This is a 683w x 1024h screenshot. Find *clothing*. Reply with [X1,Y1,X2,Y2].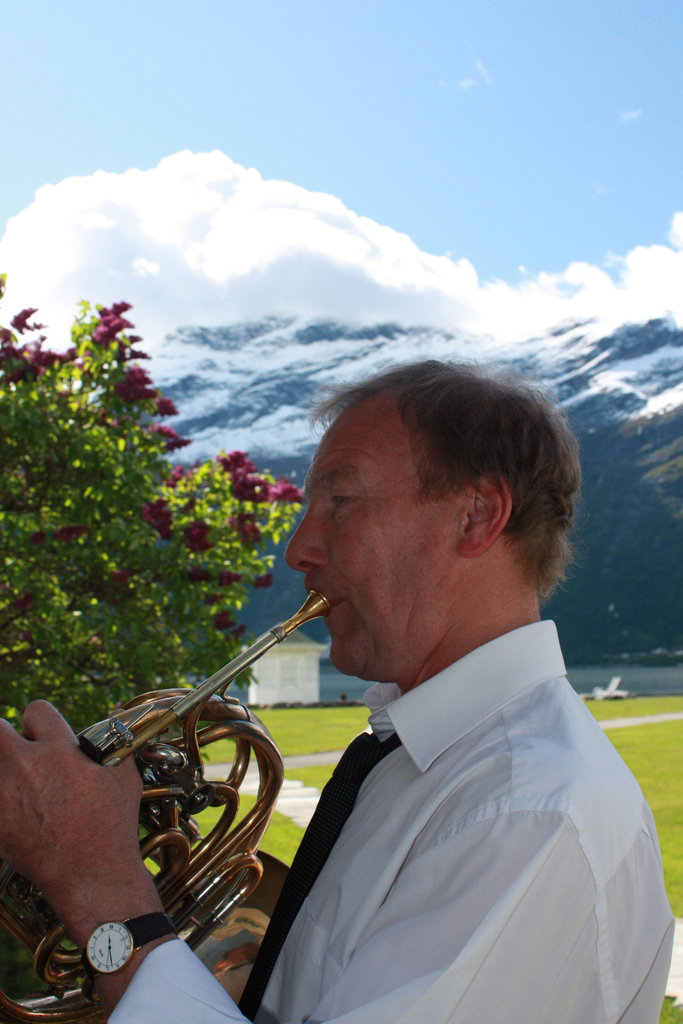
[206,595,668,1020].
